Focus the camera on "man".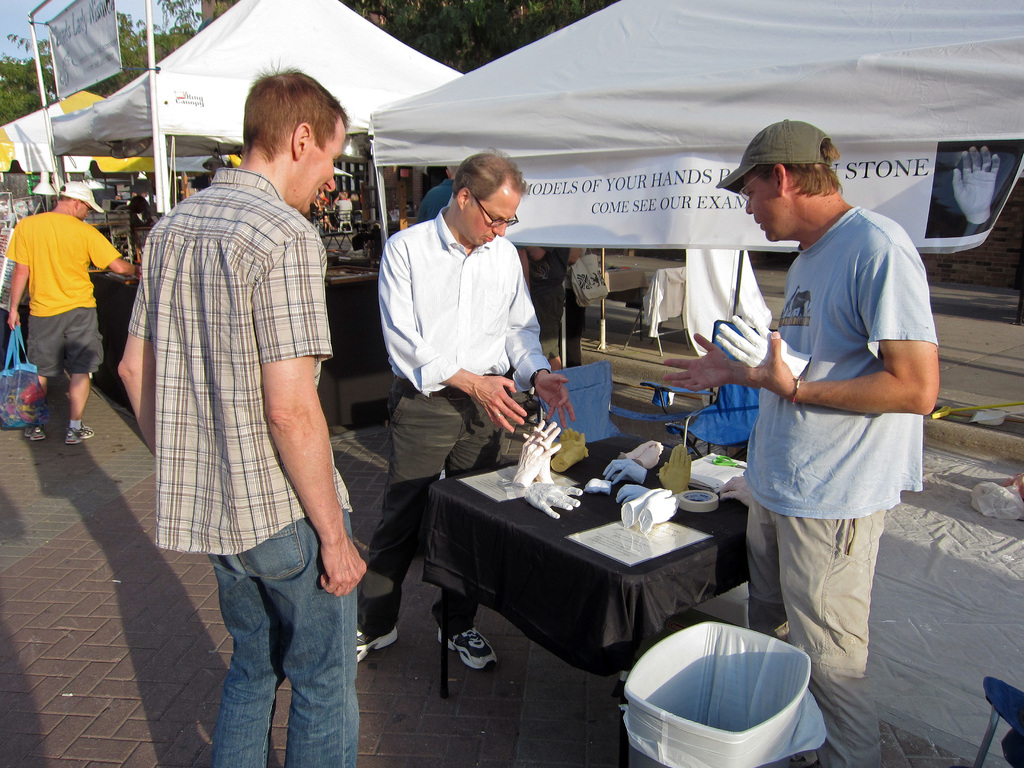
Focus region: [left=355, top=152, right=578, bottom=664].
